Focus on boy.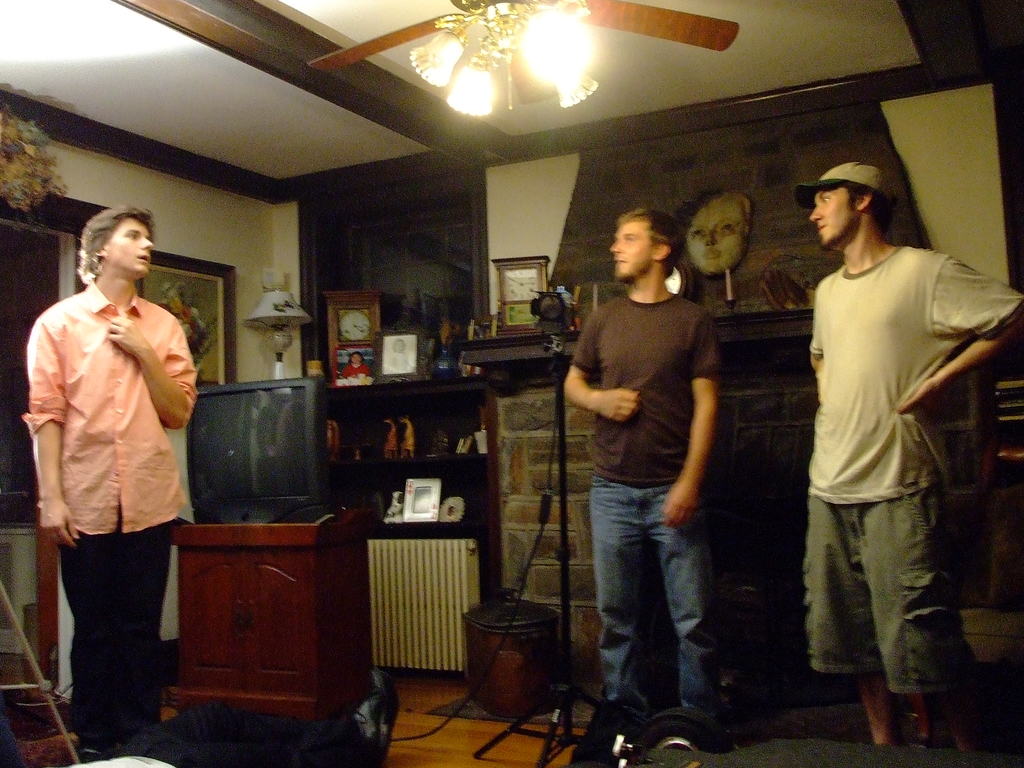
Focused at <region>799, 161, 1023, 751</region>.
